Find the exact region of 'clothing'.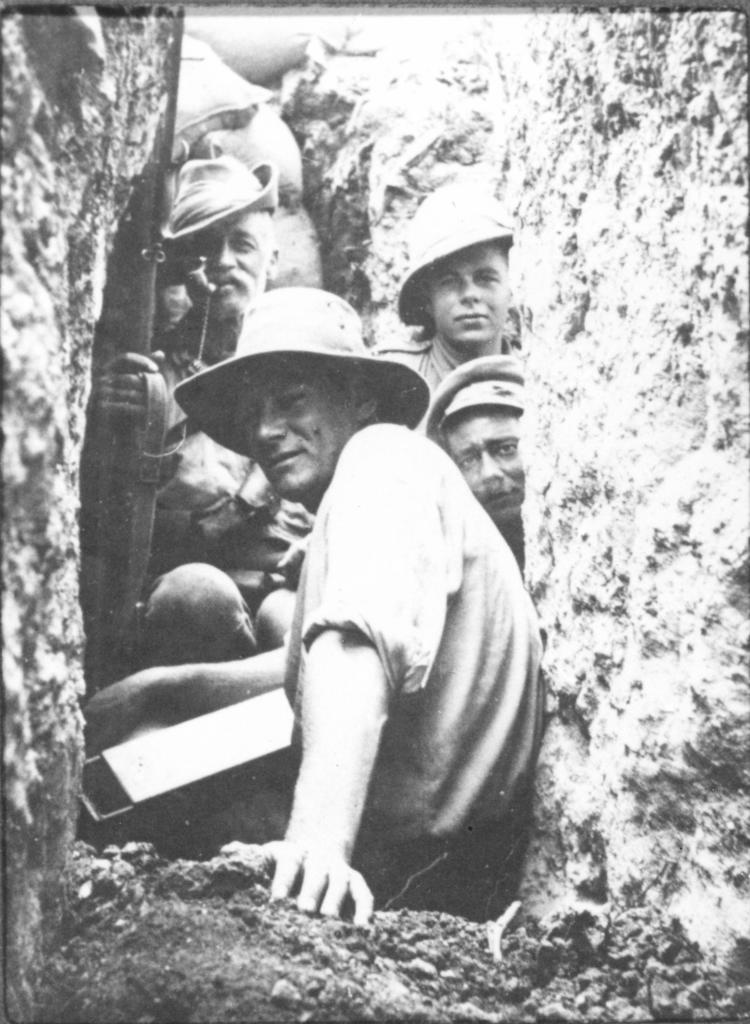
Exact region: <box>376,179,528,417</box>.
